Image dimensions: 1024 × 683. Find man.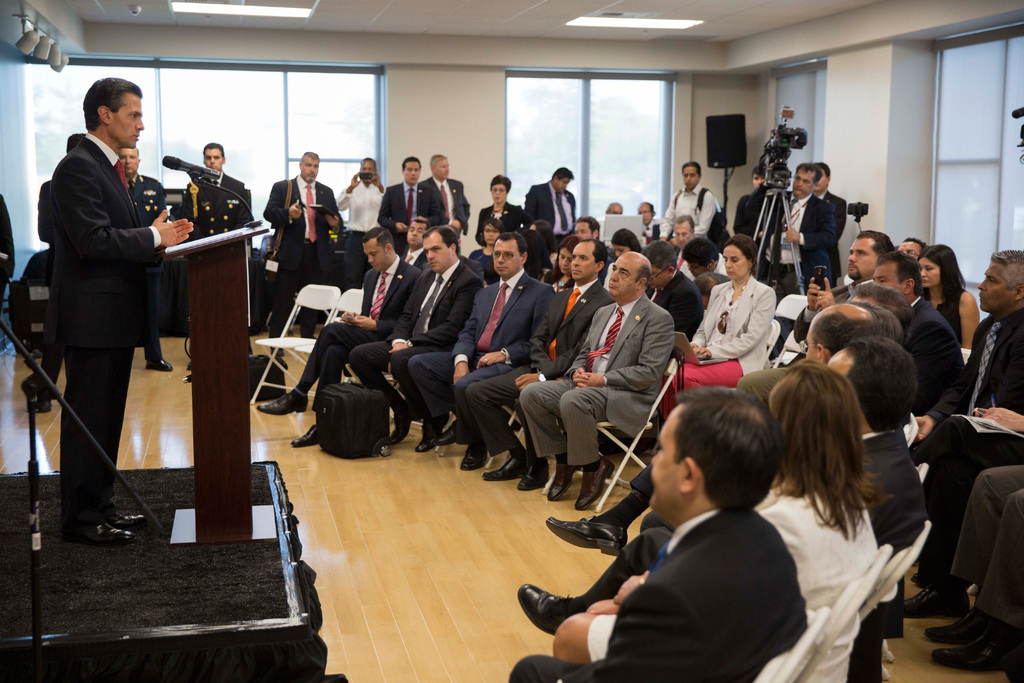
{"left": 520, "top": 338, "right": 932, "bottom": 679}.
